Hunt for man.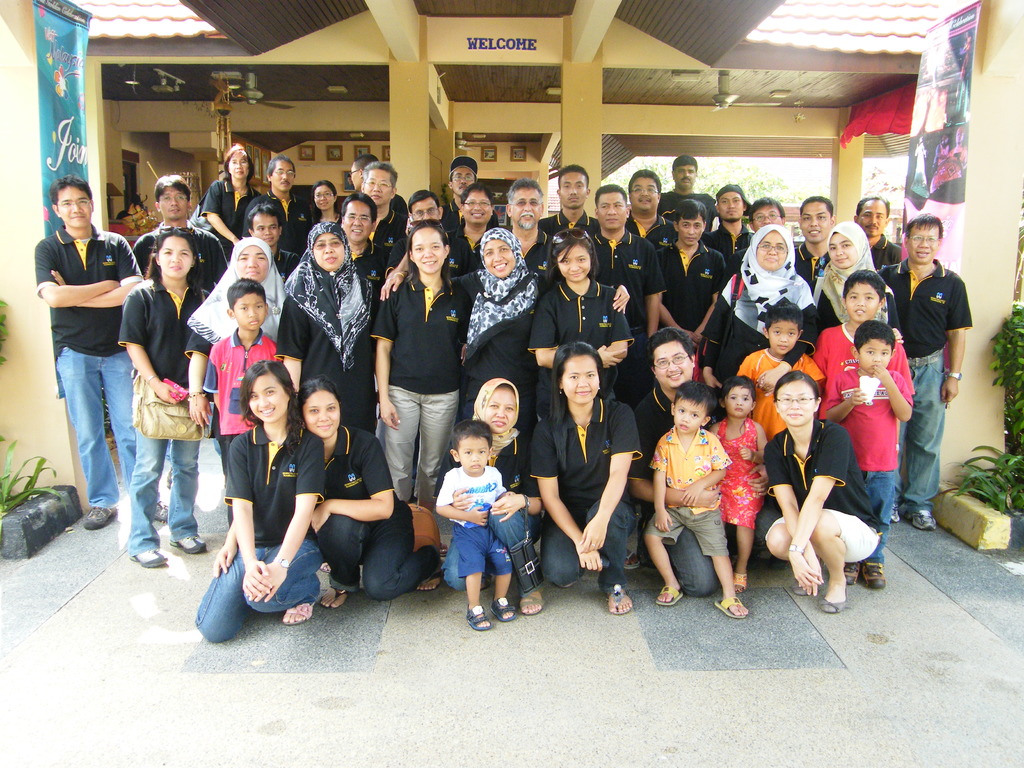
Hunted down at [left=628, top=170, right=671, bottom=250].
